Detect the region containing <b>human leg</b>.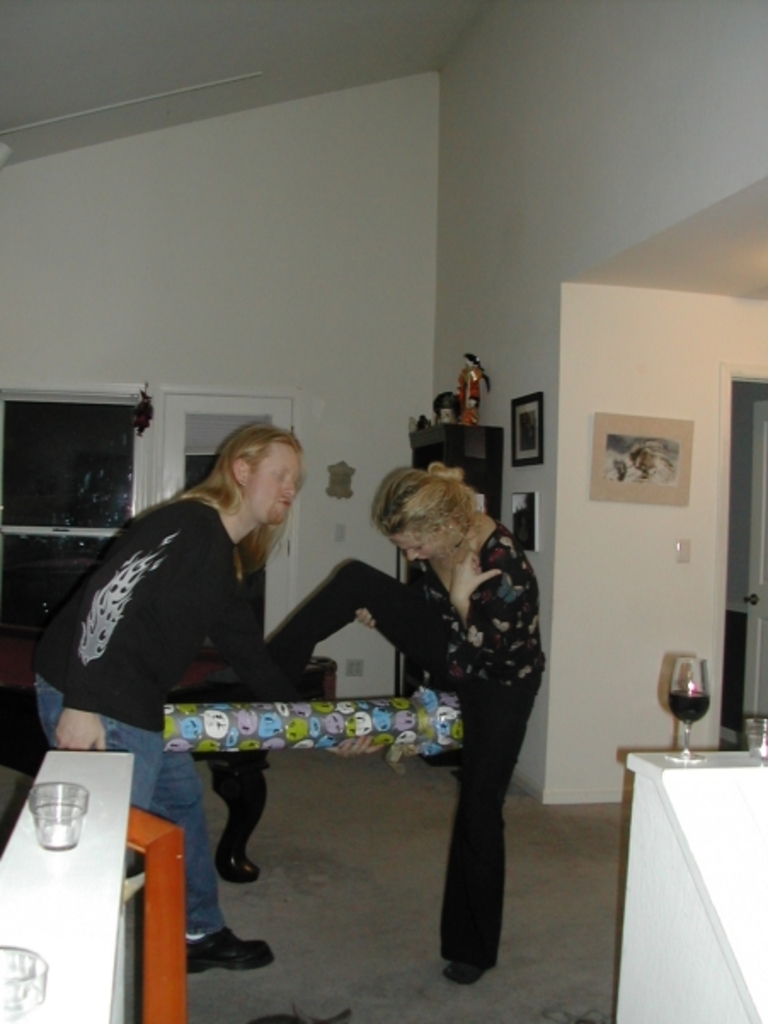
BBox(444, 671, 543, 985).
